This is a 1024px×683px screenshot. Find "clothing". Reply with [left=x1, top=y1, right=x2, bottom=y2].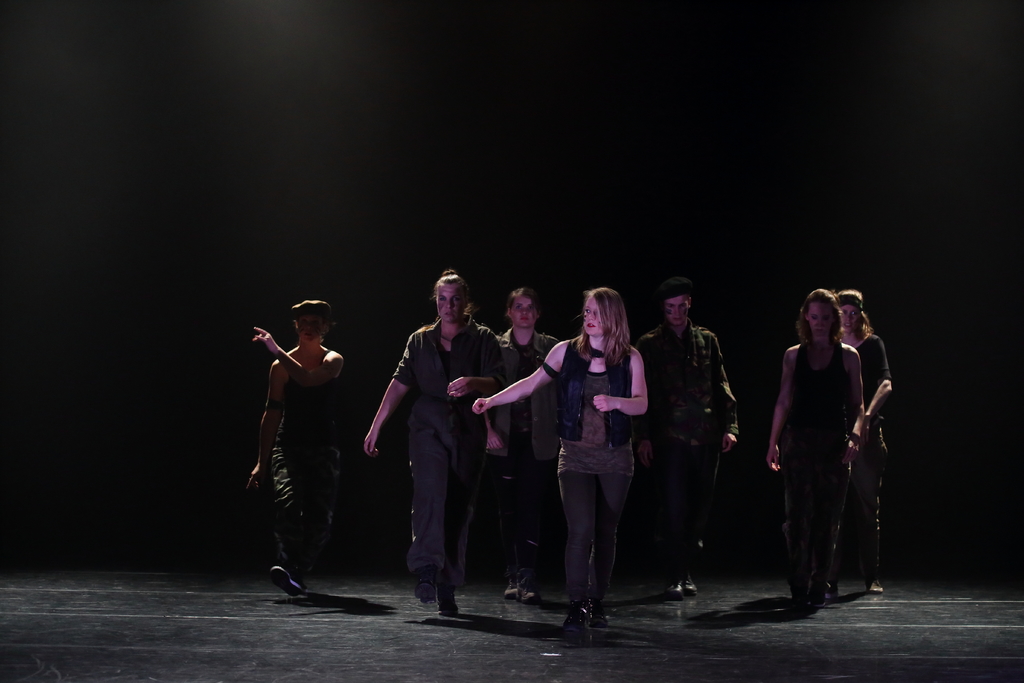
[left=826, top=335, right=894, bottom=575].
